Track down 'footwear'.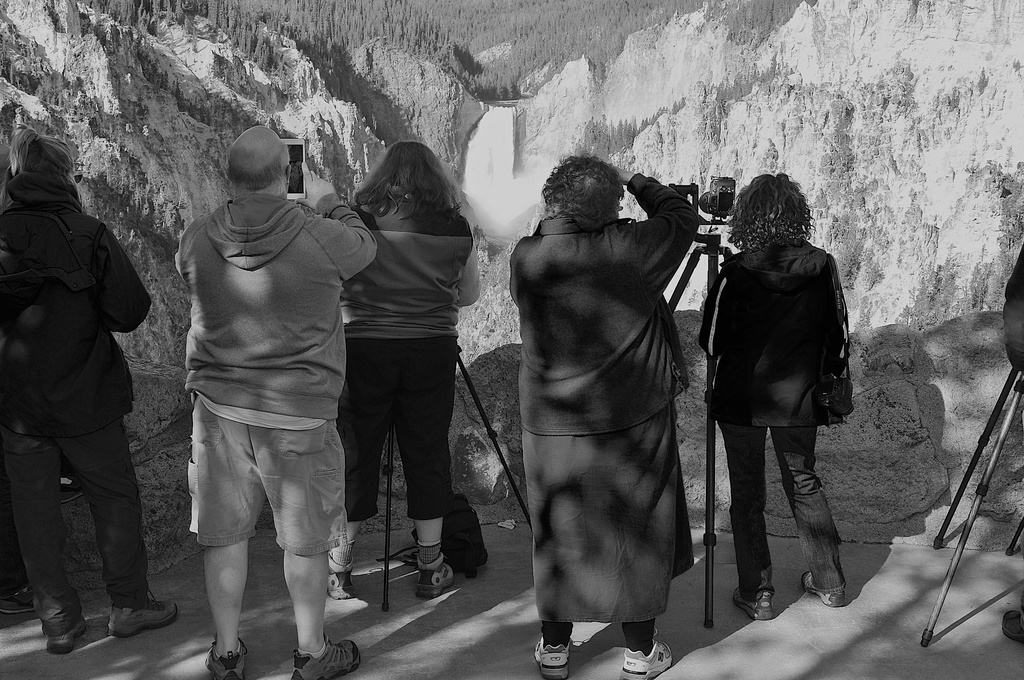
Tracked to BBox(618, 642, 674, 679).
